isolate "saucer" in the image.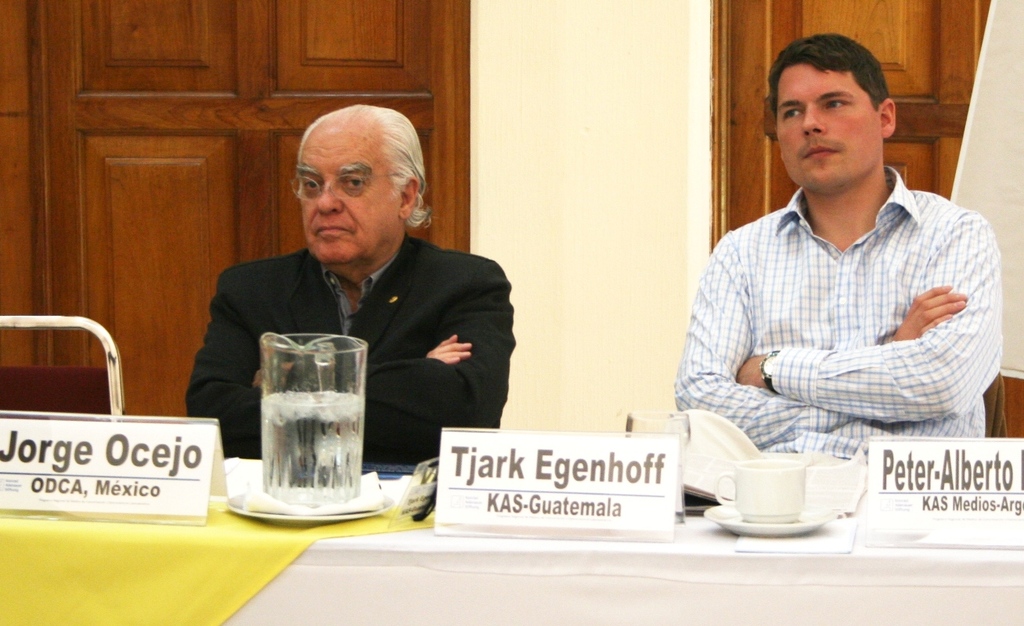
Isolated region: BBox(705, 501, 829, 534).
